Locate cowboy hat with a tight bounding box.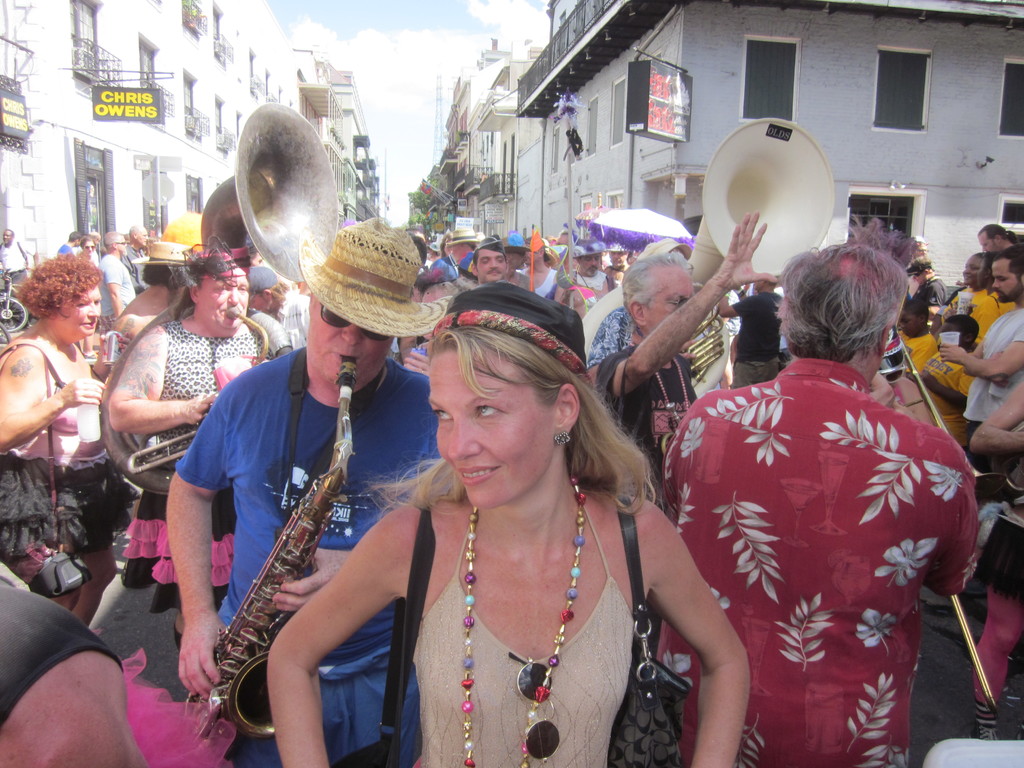
pyautogui.locateOnScreen(277, 208, 429, 355).
